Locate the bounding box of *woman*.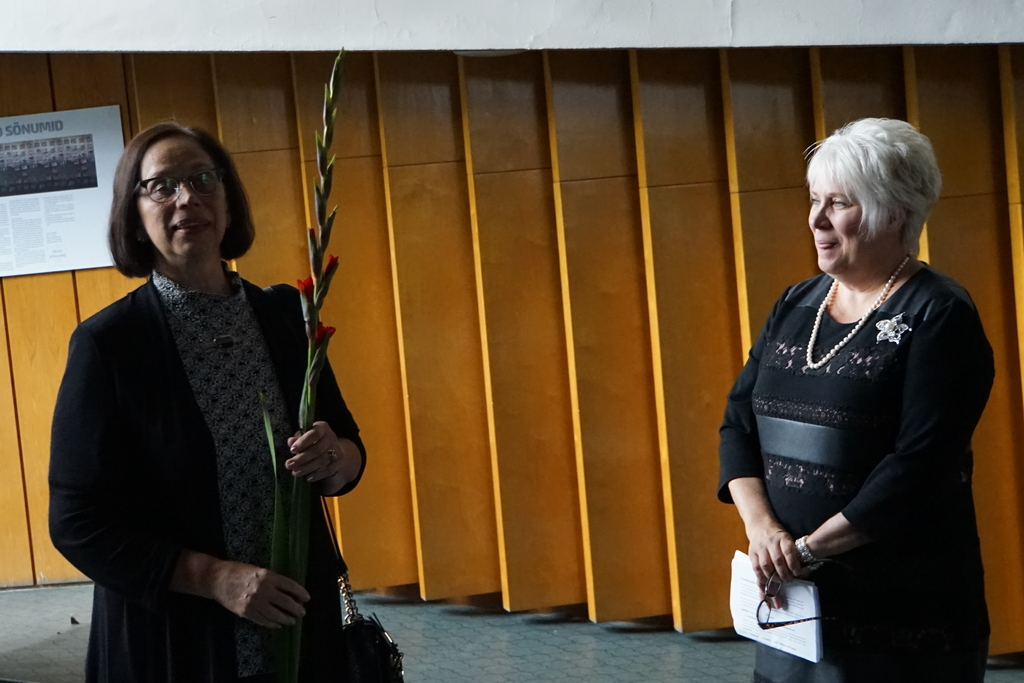
Bounding box: l=54, t=119, r=346, b=679.
